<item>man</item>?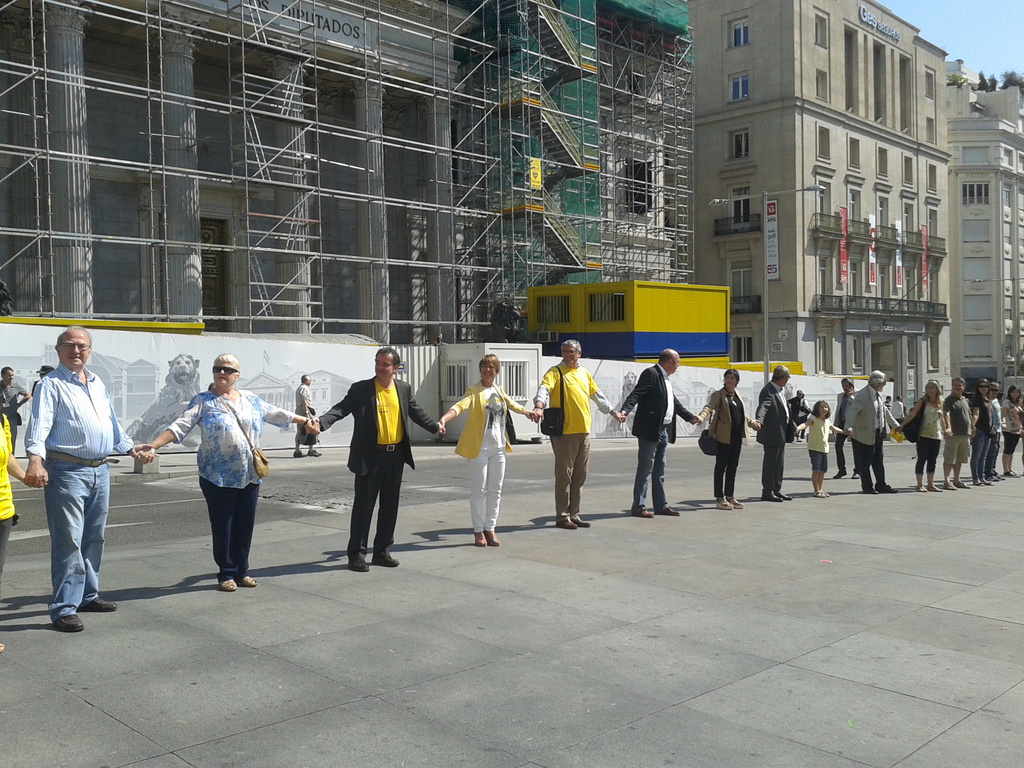
BBox(21, 319, 119, 632)
